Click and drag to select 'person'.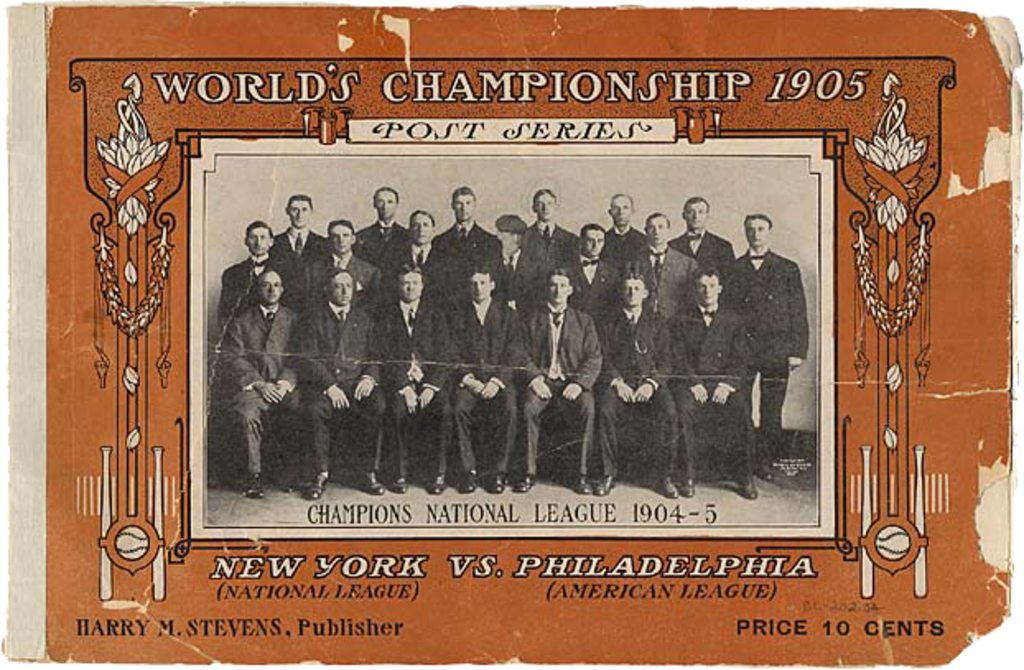
Selection: [273, 189, 328, 257].
